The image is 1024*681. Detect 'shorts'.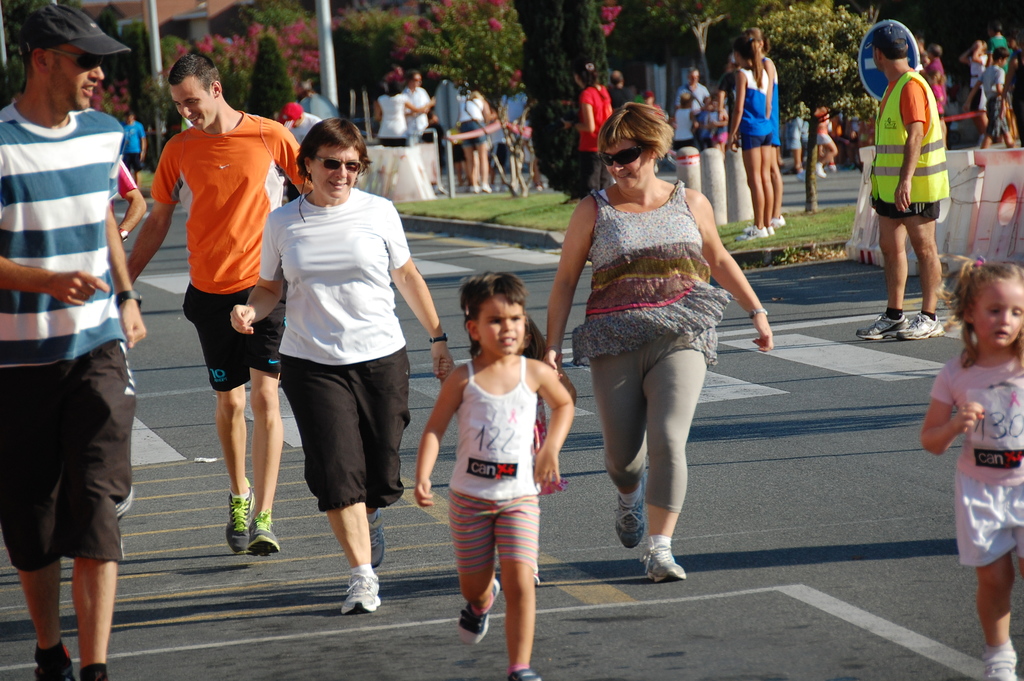
Detection: [184,284,287,389].
